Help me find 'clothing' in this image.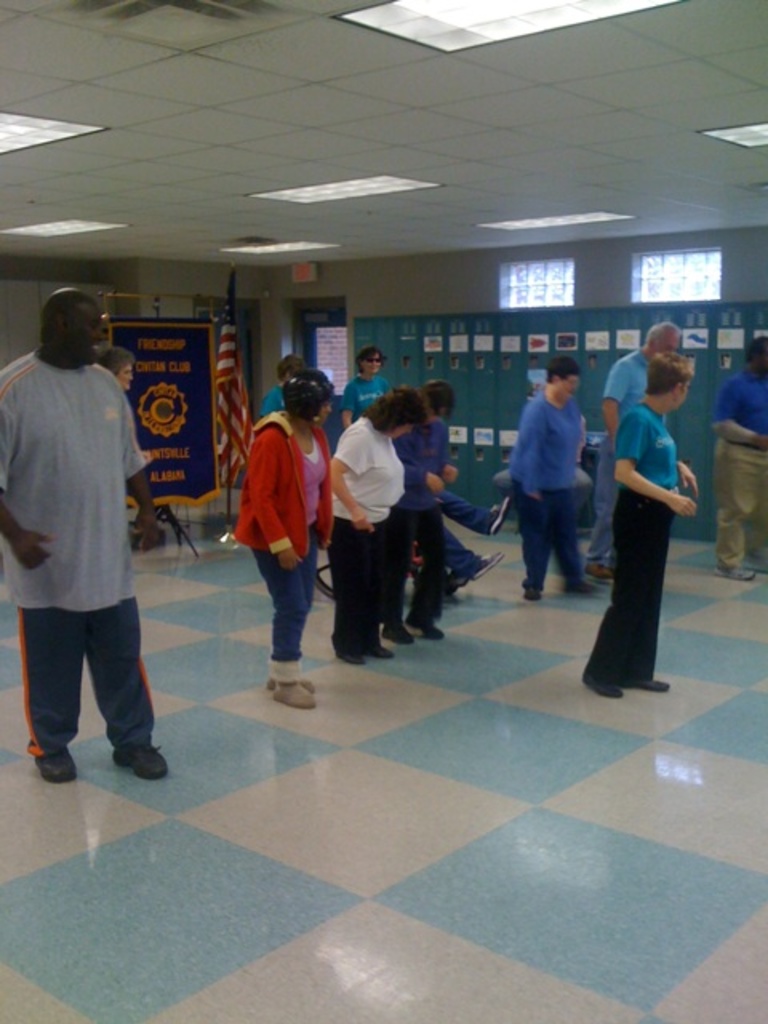
Found it: l=330, t=413, r=411, b=638.
